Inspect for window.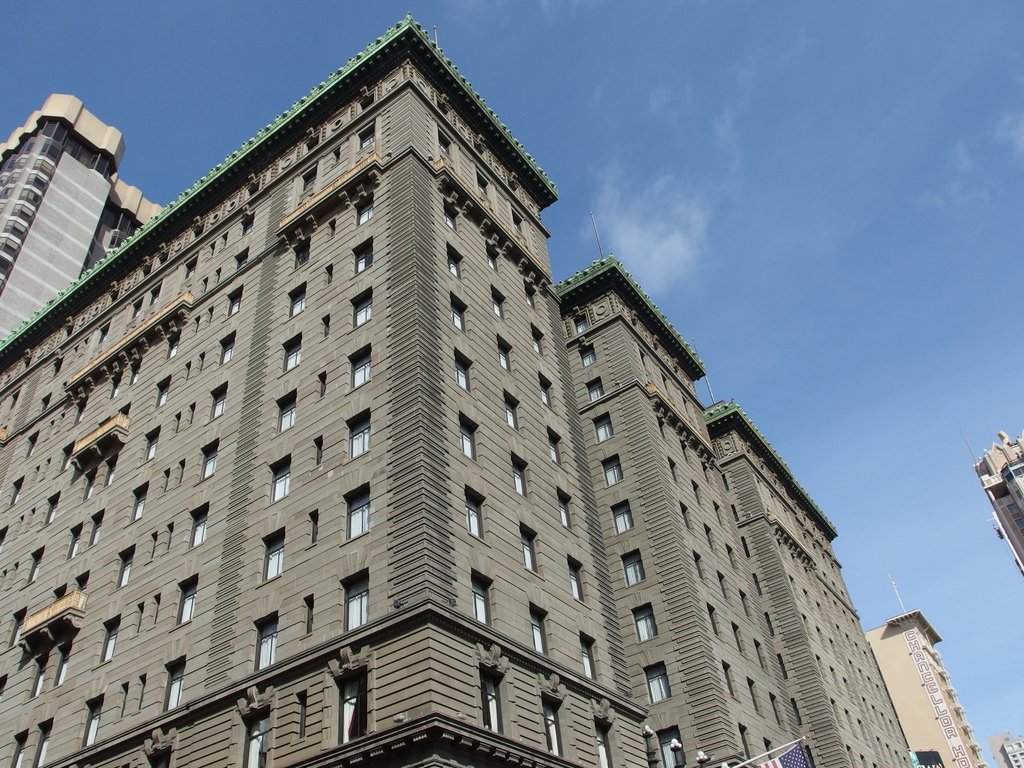
Inspection: BBox(352, 347, 368, 389).
